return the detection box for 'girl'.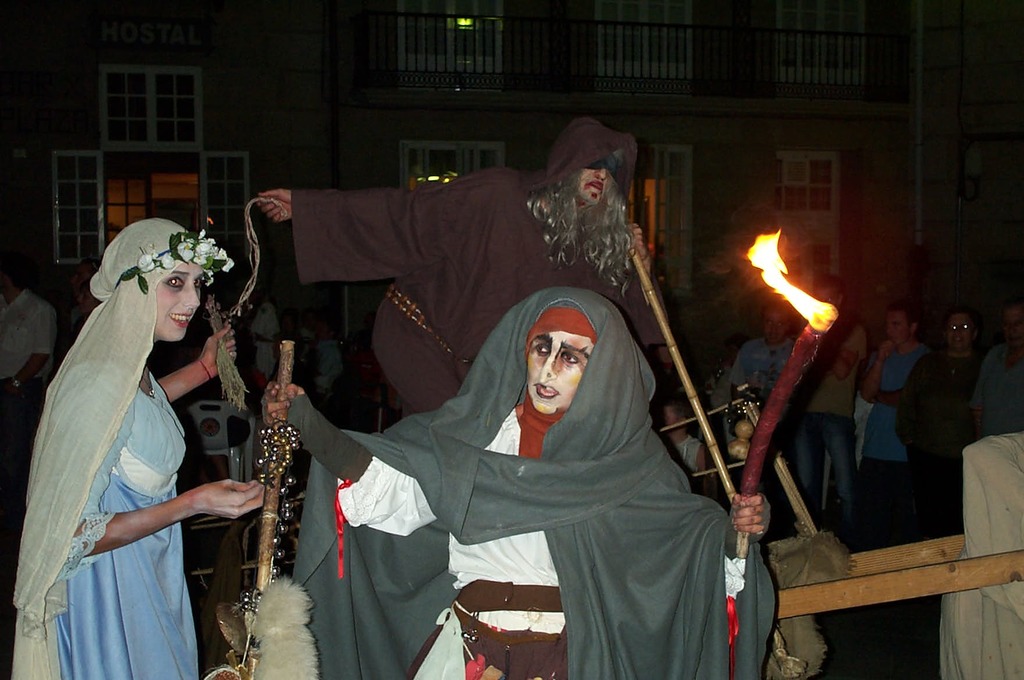
bbox=[13, 214, 264, 679].
